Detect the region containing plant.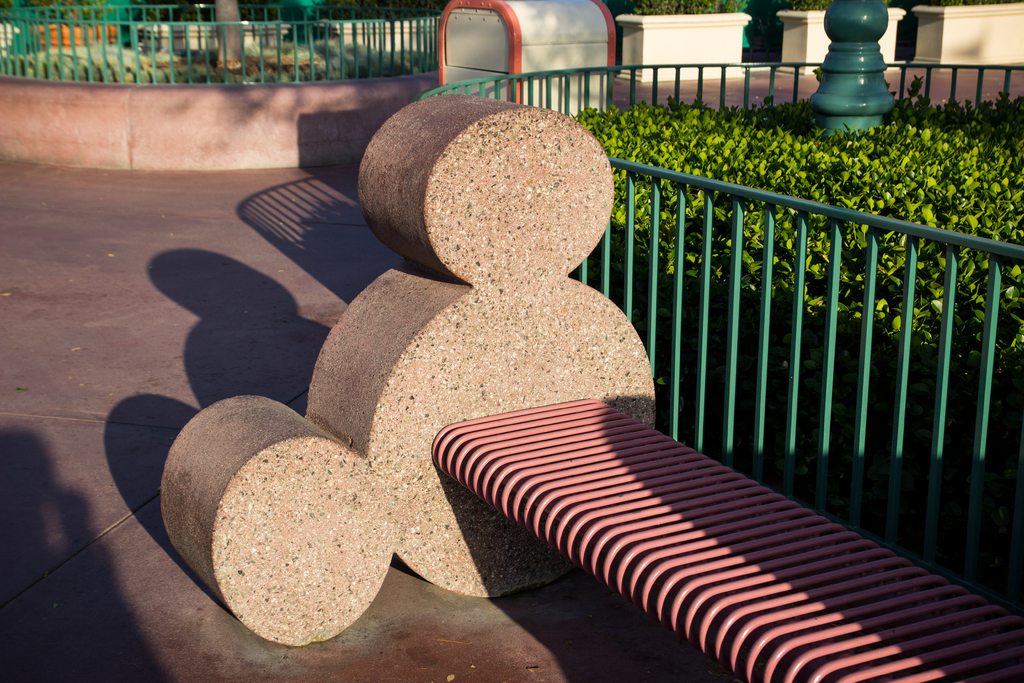
(x1=340, y1=45, x2=430, y2=82).
